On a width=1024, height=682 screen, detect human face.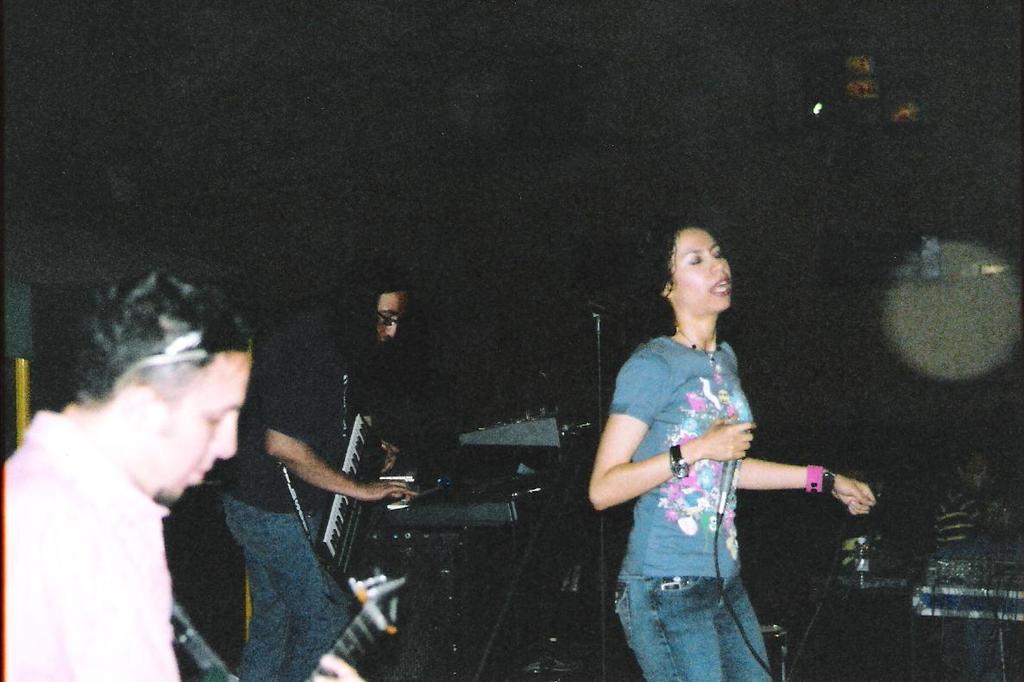
x1=381, y1=293, x2=402, y2=343.
